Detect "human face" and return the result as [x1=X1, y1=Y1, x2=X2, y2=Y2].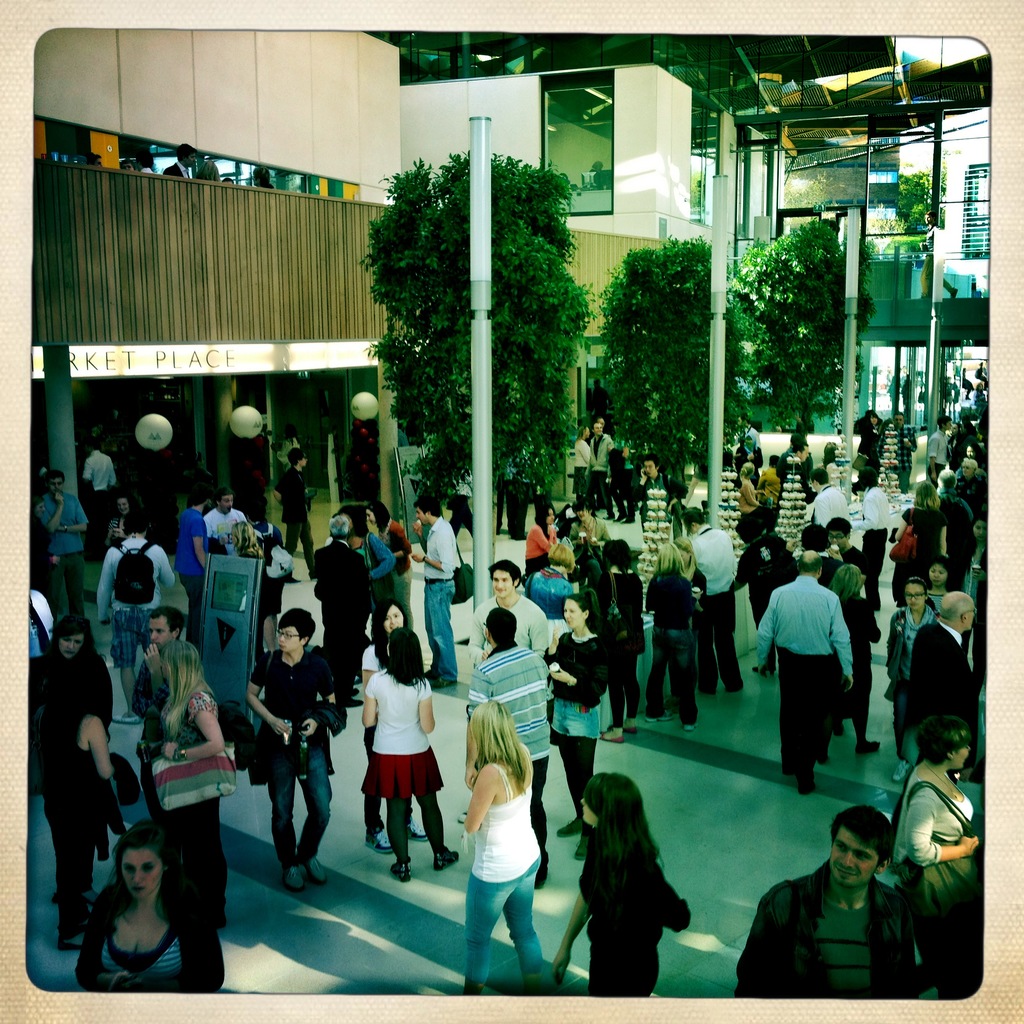
[x1=59, y1=630, x2=83, y2=660].
